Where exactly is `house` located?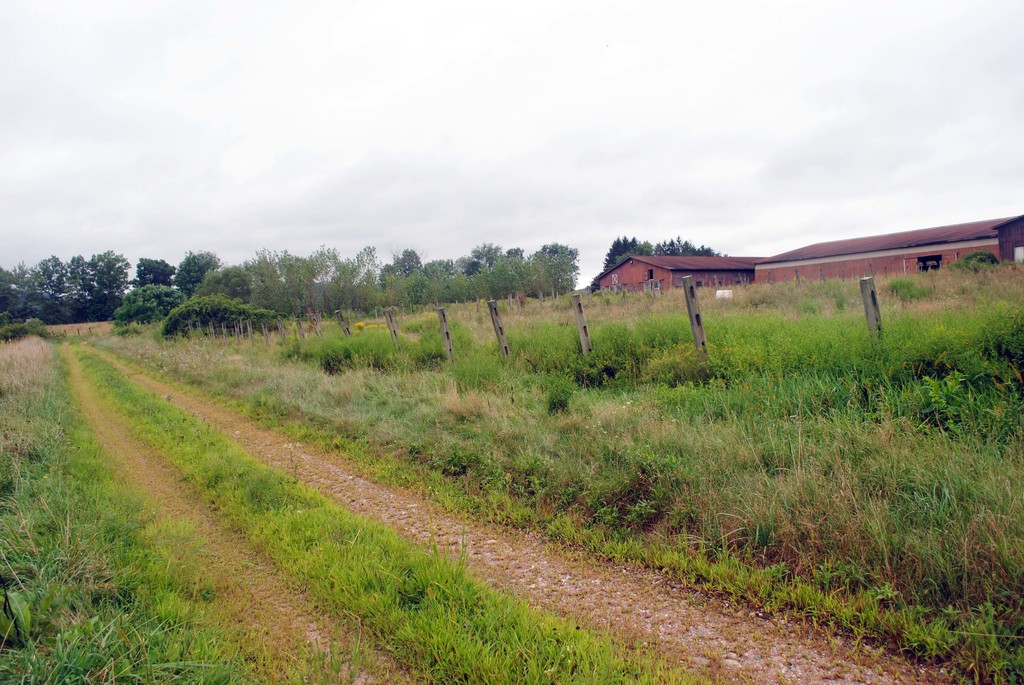
Its bounding box is 749,217,1023,285.
